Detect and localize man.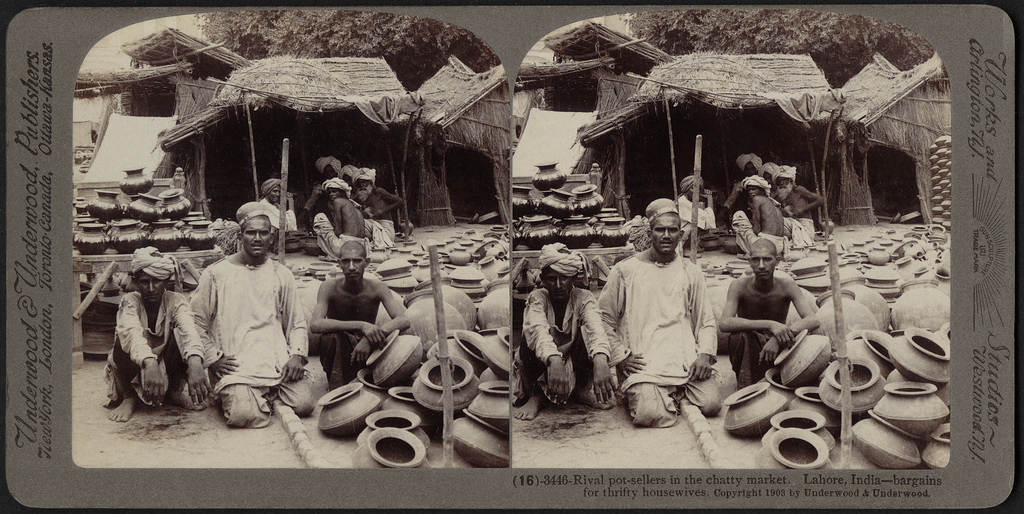
Localized at <region>261, 180, 294, 242</region>.
